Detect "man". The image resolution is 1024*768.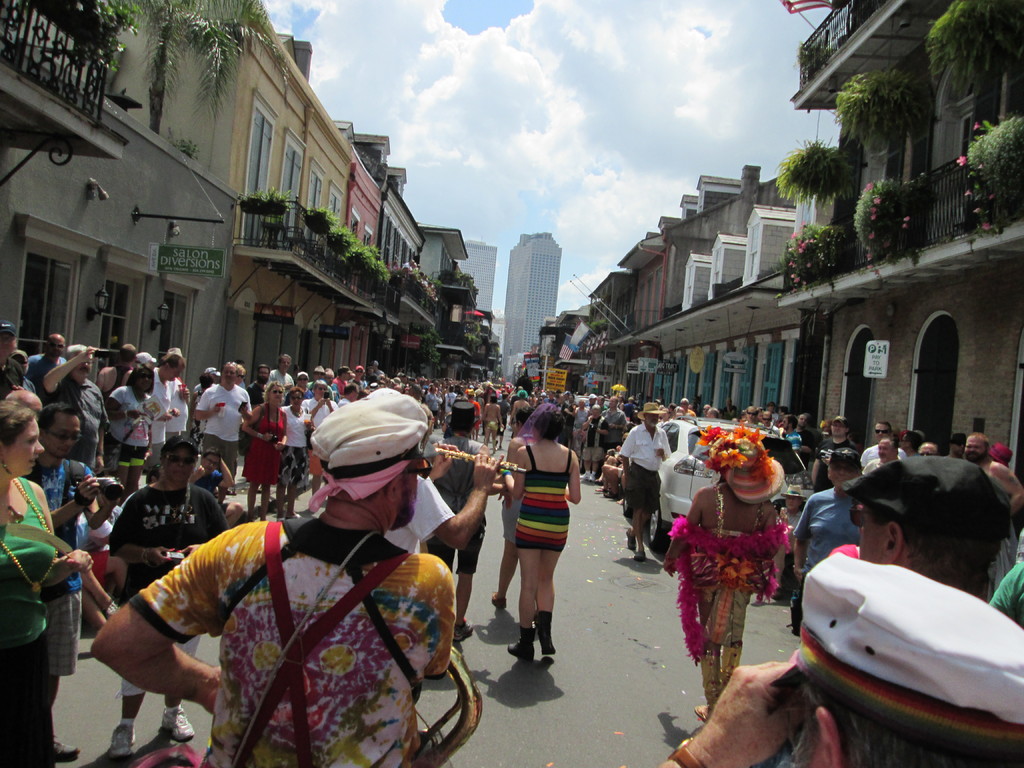
<bbox>604, 395, 626, 430</bbox>.
